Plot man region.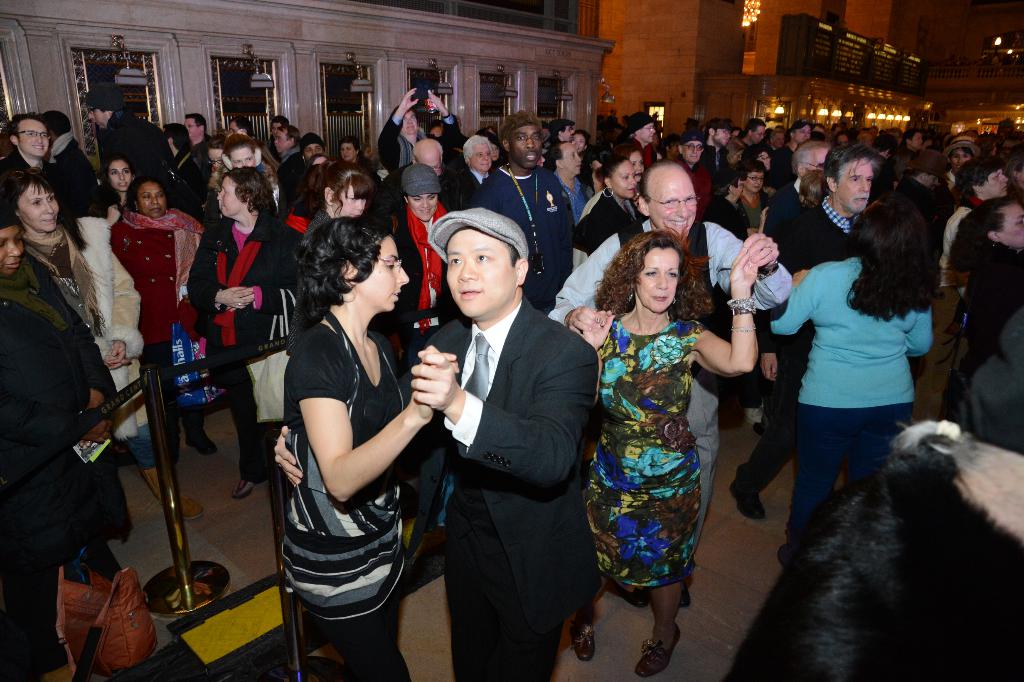
Plotted at {"x1": 616, "y1": 112, "x2": 655, "y2": 157}.
